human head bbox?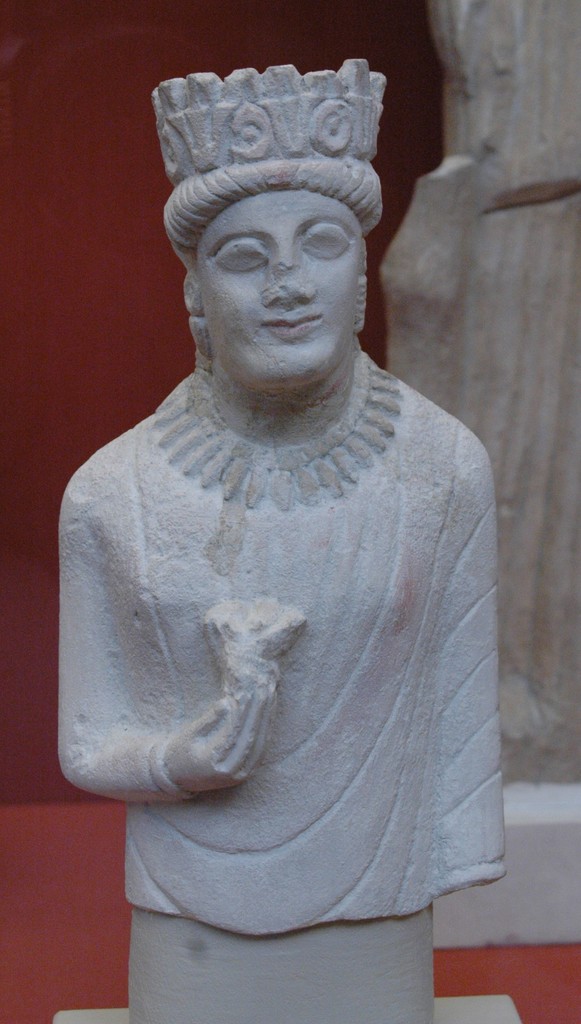
region(164, 147, 376, 355)
